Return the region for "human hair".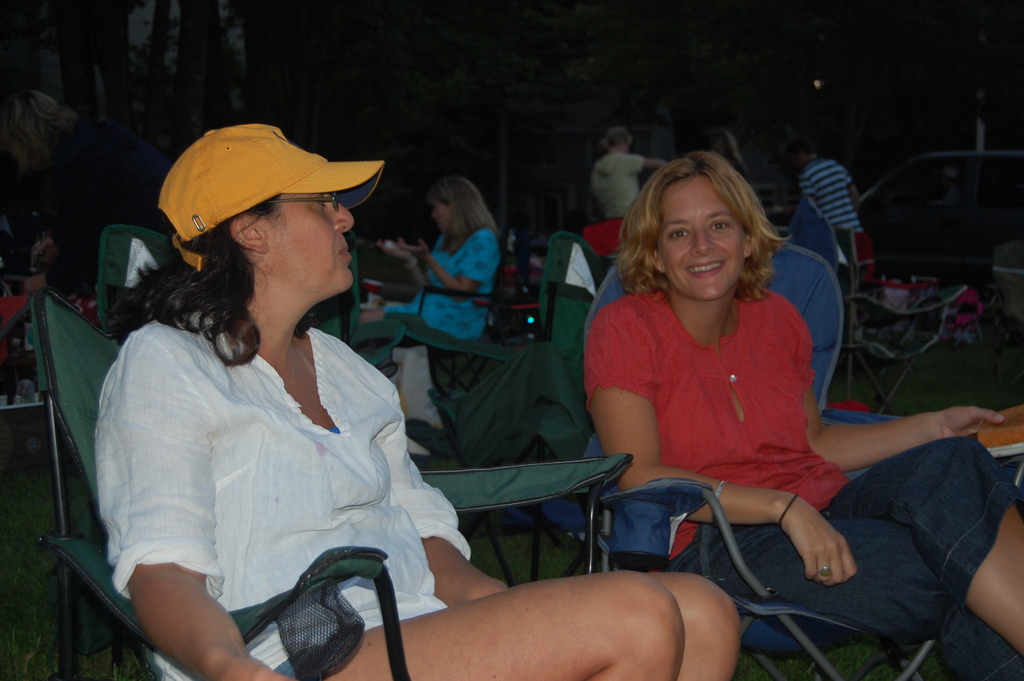
pyautogui.locateOnScreen(637, 129, 788, 309).
